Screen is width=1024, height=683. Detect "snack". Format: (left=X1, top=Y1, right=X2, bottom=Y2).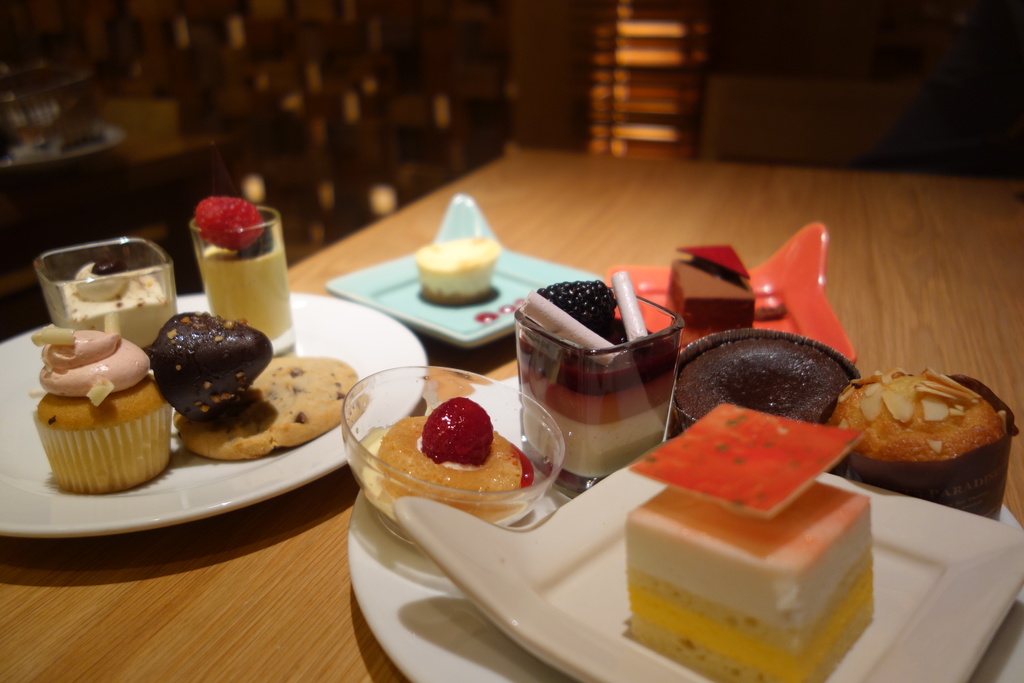
(left=29, top=322, right=172, bottom=475).
